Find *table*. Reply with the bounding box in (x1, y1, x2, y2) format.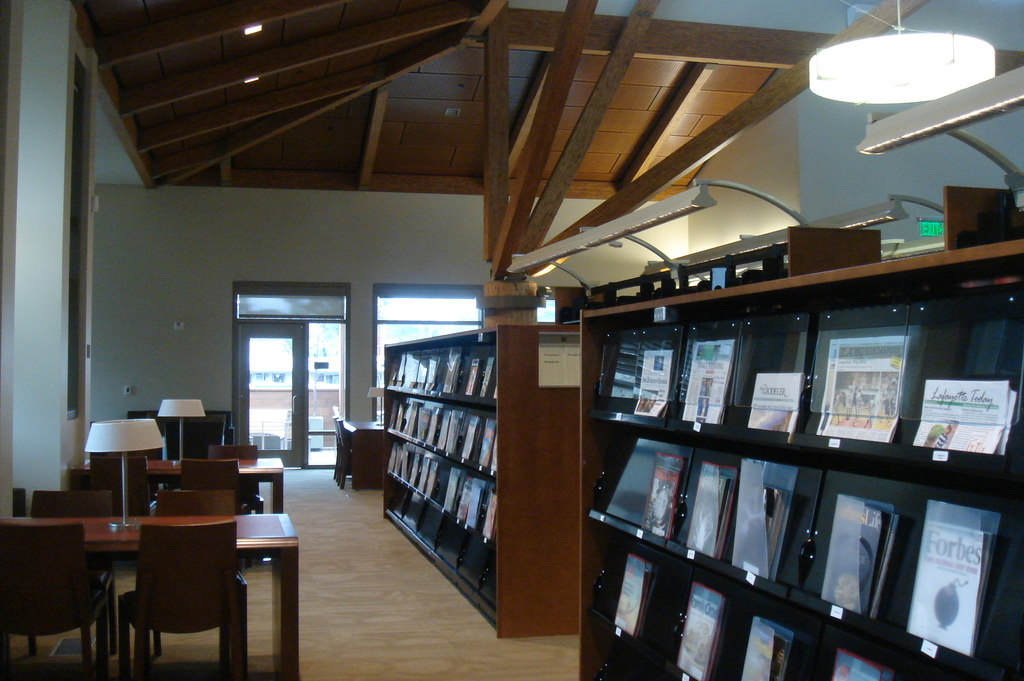
(340, 420, 386, 491).
